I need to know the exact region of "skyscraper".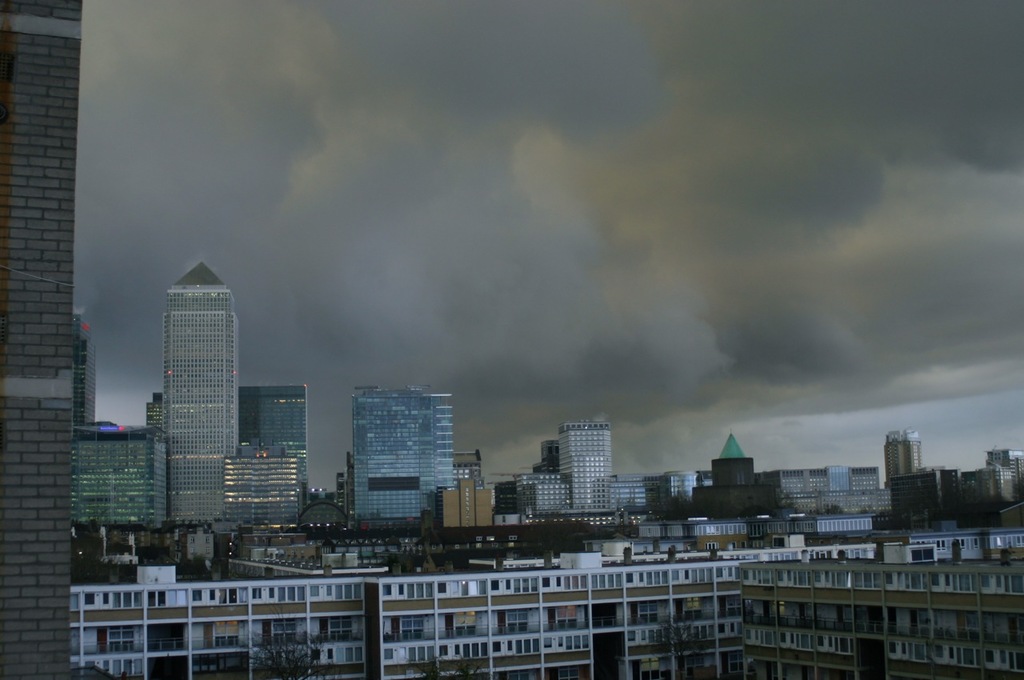
Region: <bbox>986, 453, 1023, 466</bbox>.
